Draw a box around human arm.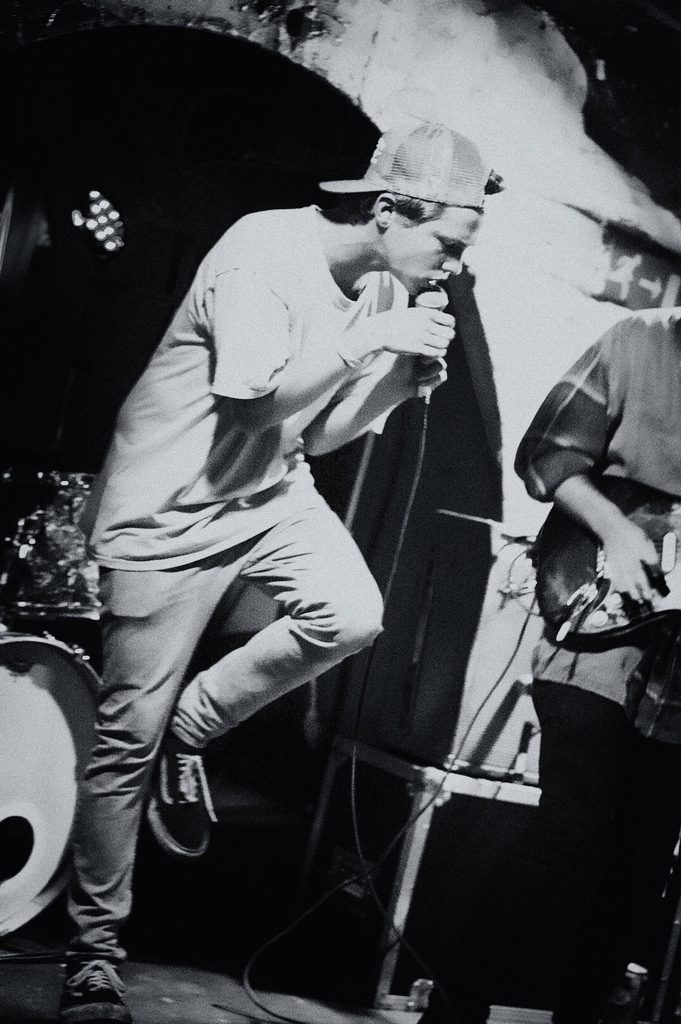
<region>309, 305, 438, 461</region>.
